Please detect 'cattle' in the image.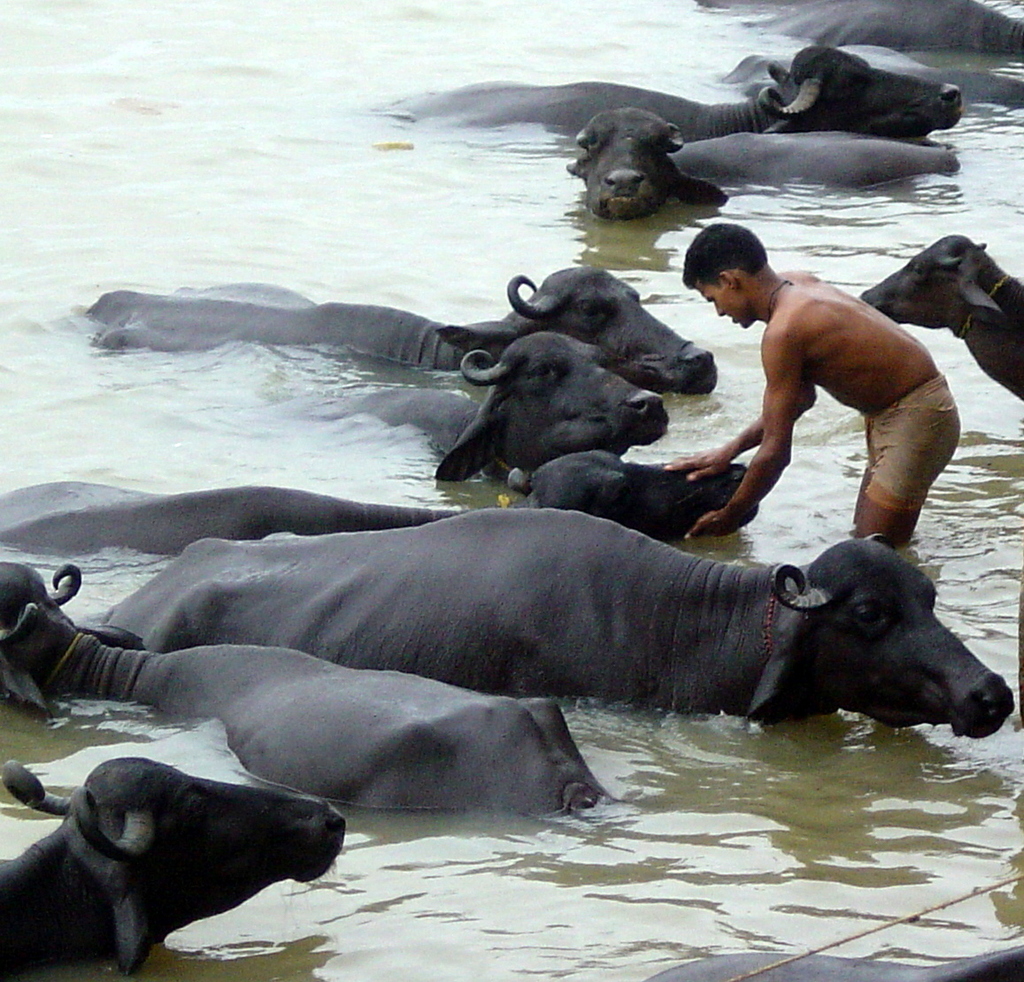
l=316, t=329, r=664, b=488.
